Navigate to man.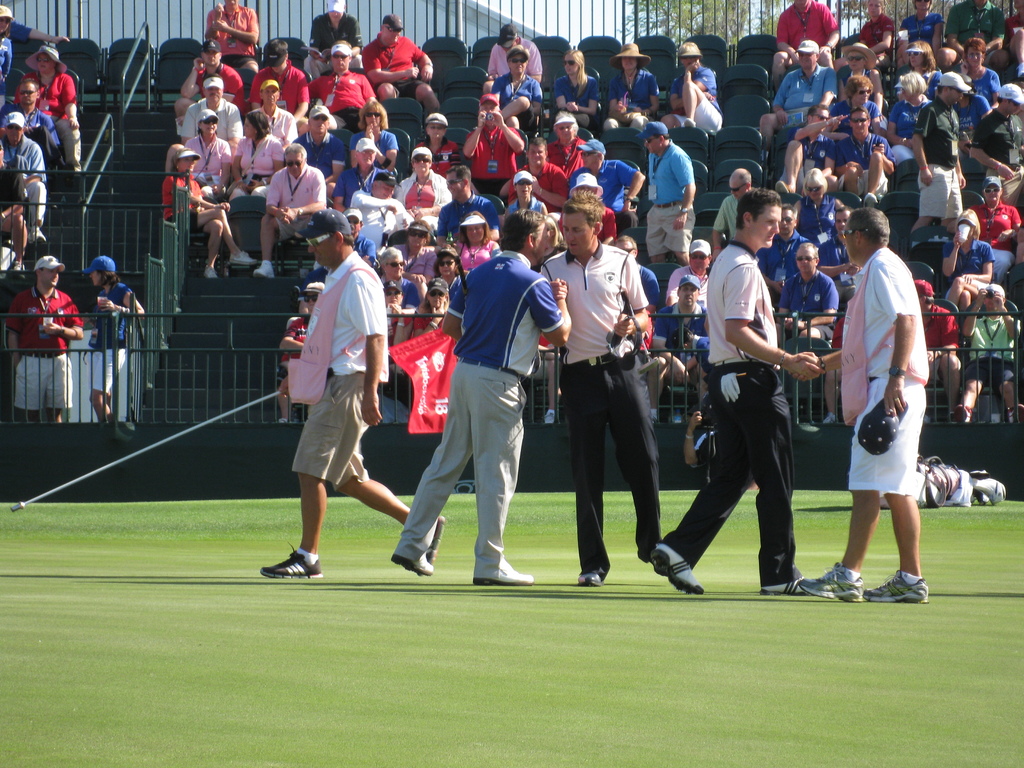
Navigation target: 0,81,61,175.
